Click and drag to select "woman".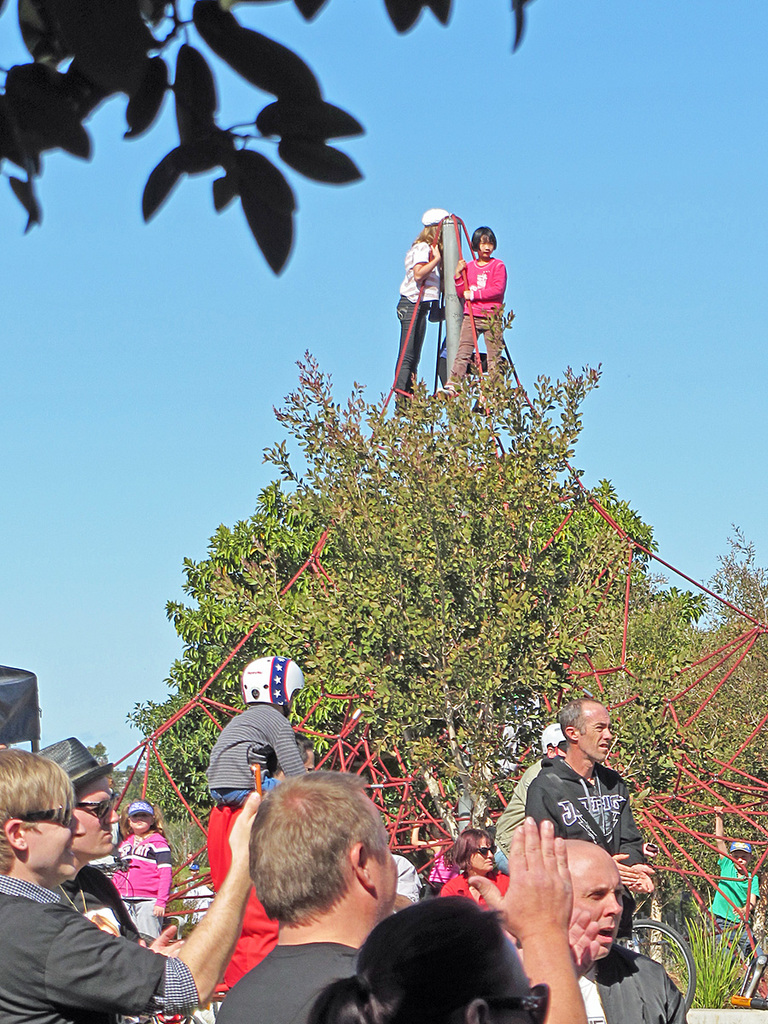
Selection: <bbox>439, 829, 514, 910</bbox>.
